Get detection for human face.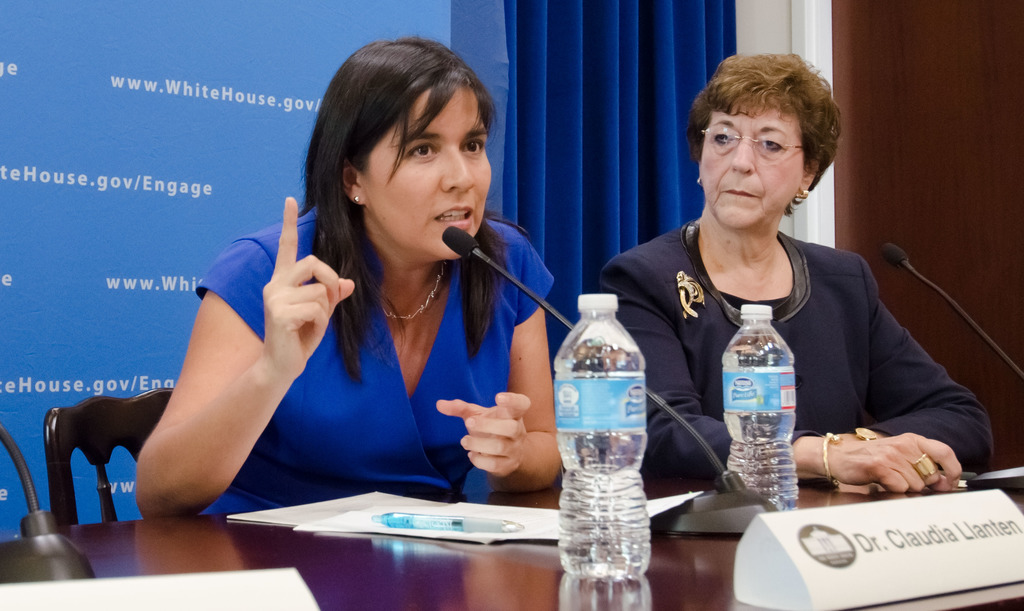
Detection: (x1=359, y1=85, x2=493, y2=257).
